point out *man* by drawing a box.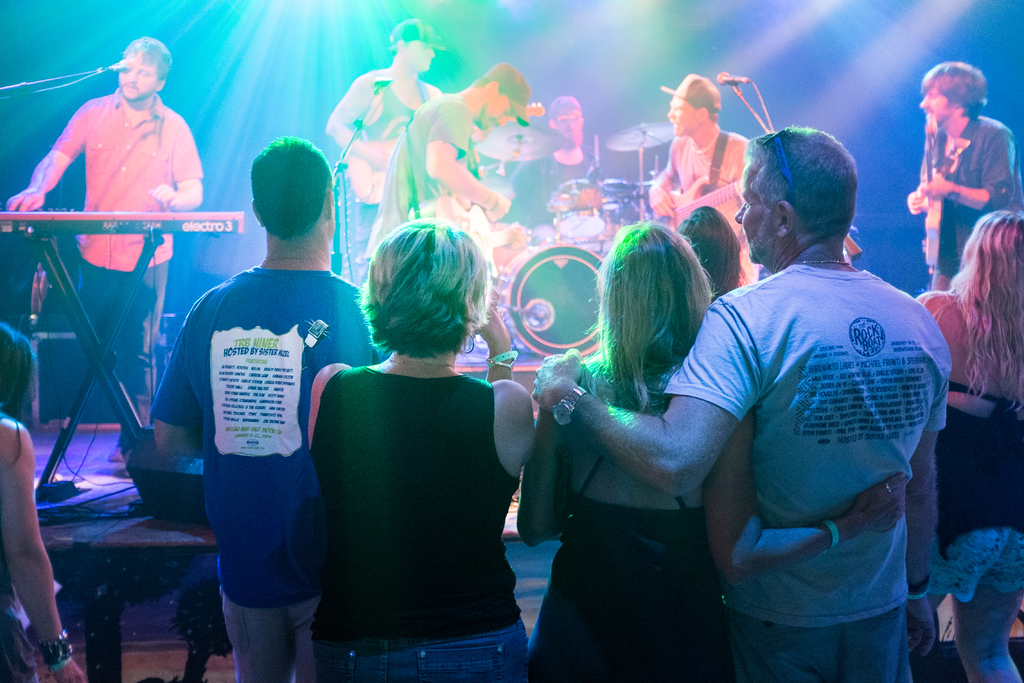
(324,19,444,290).
